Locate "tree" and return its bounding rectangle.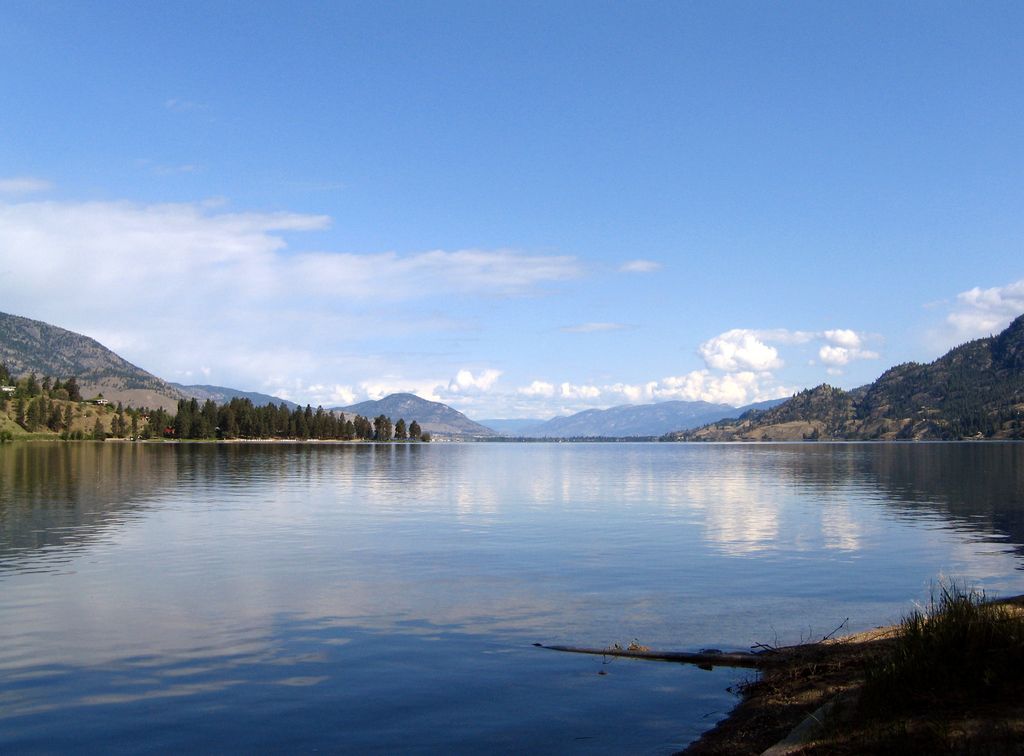
110 414 119 440.
